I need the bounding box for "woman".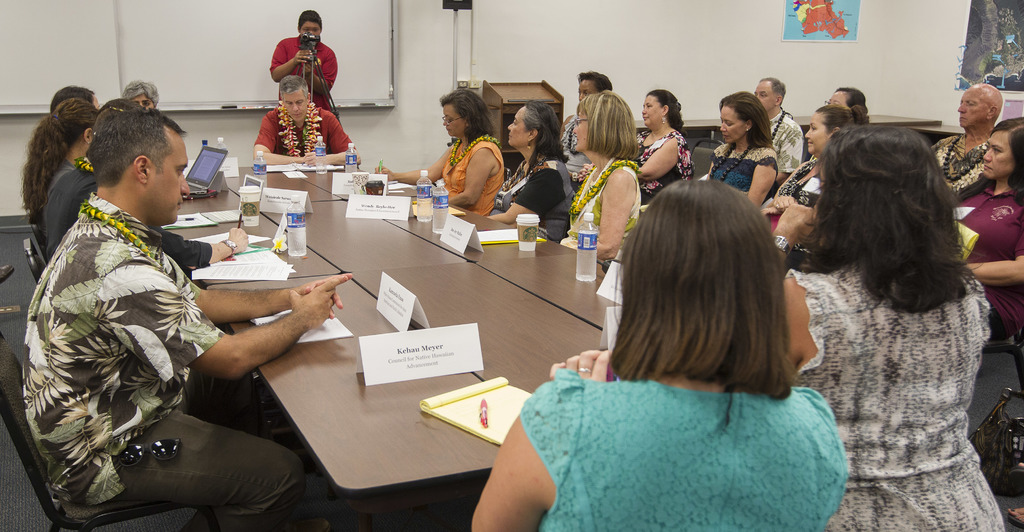
Here it is: bbox(773, 93, 1010, 530).
